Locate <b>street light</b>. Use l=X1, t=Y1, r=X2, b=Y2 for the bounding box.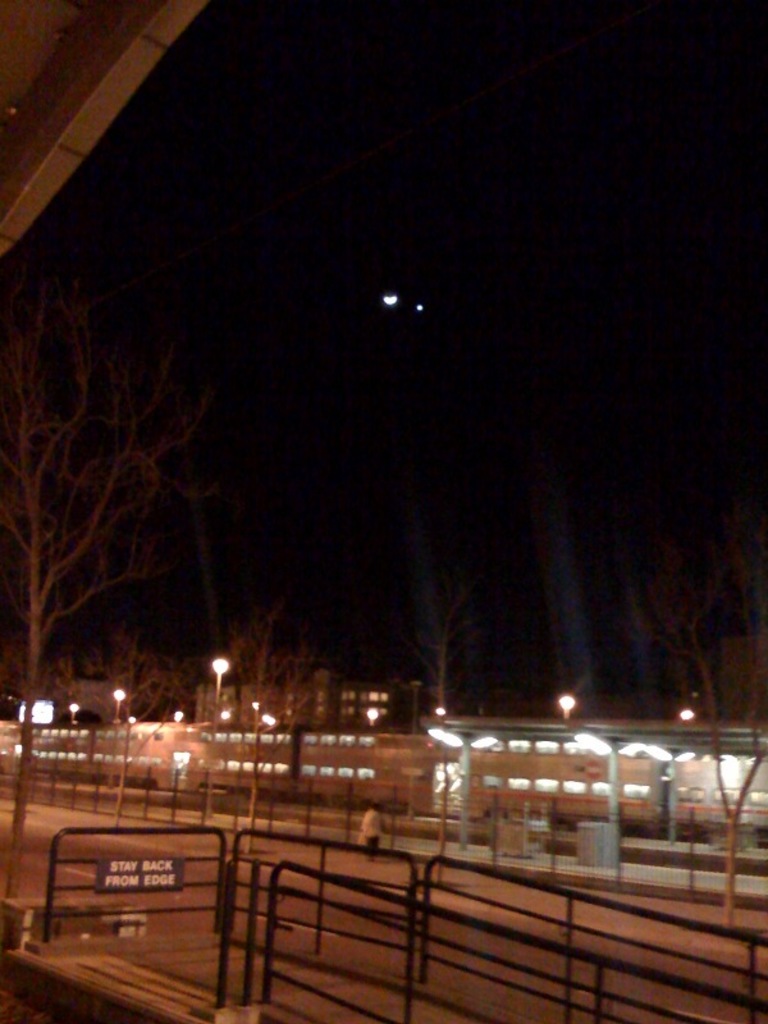
l=570, t=723, r=621, b=868.
